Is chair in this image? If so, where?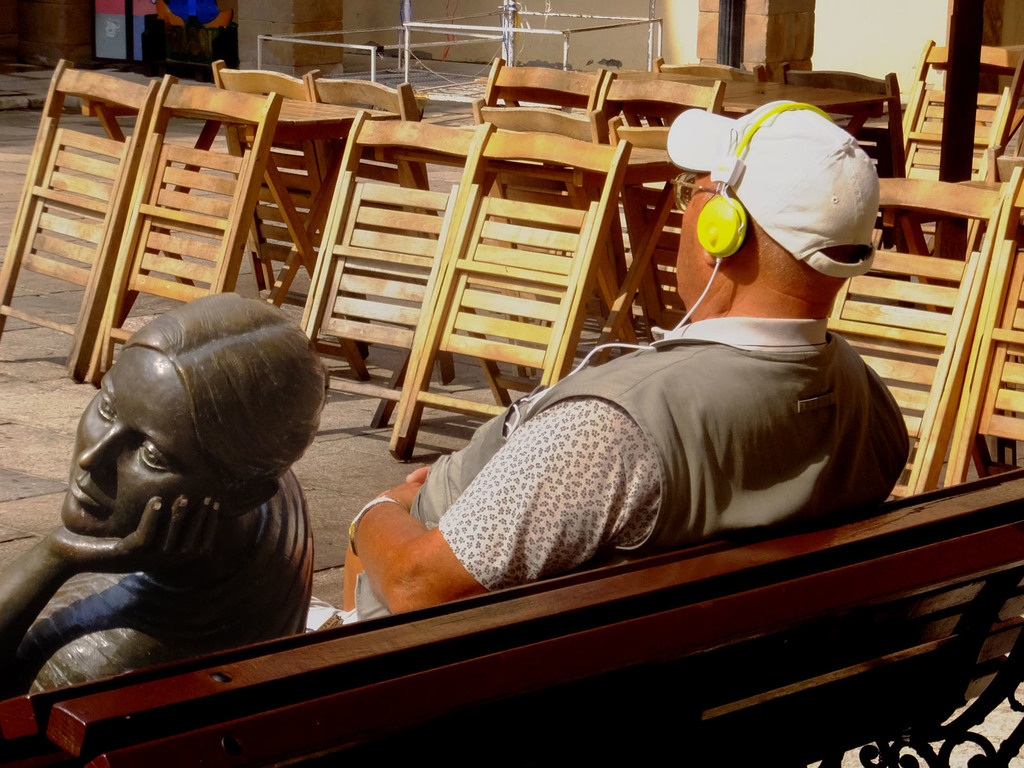
Yes, at box=[599, 115, 689, 344].
